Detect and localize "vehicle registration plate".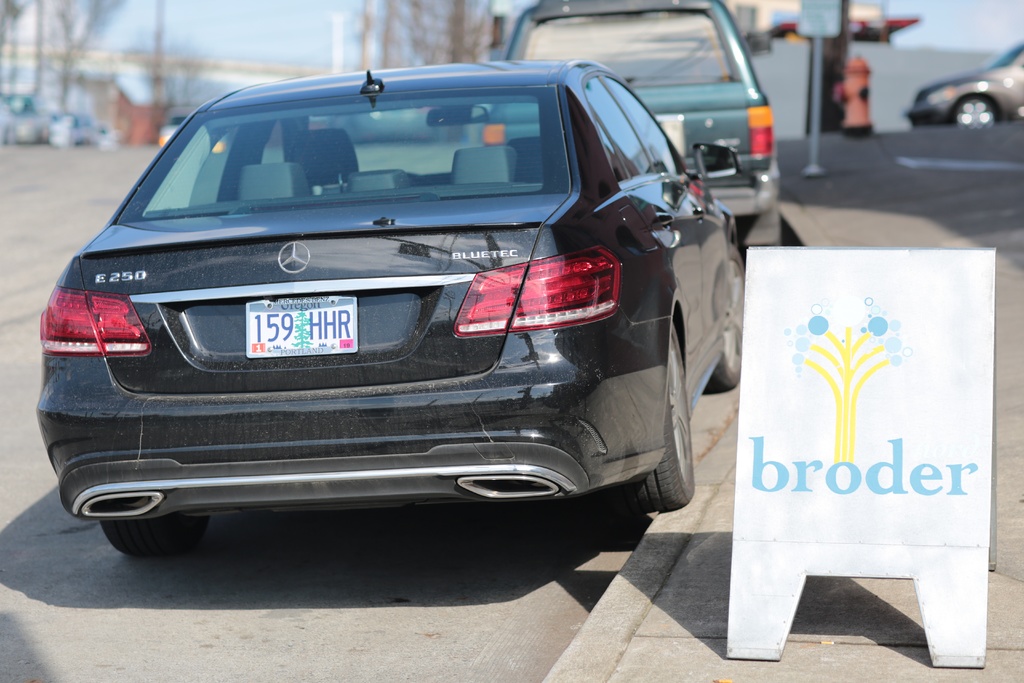
Localized at detection(253, 298, 348, 363).
